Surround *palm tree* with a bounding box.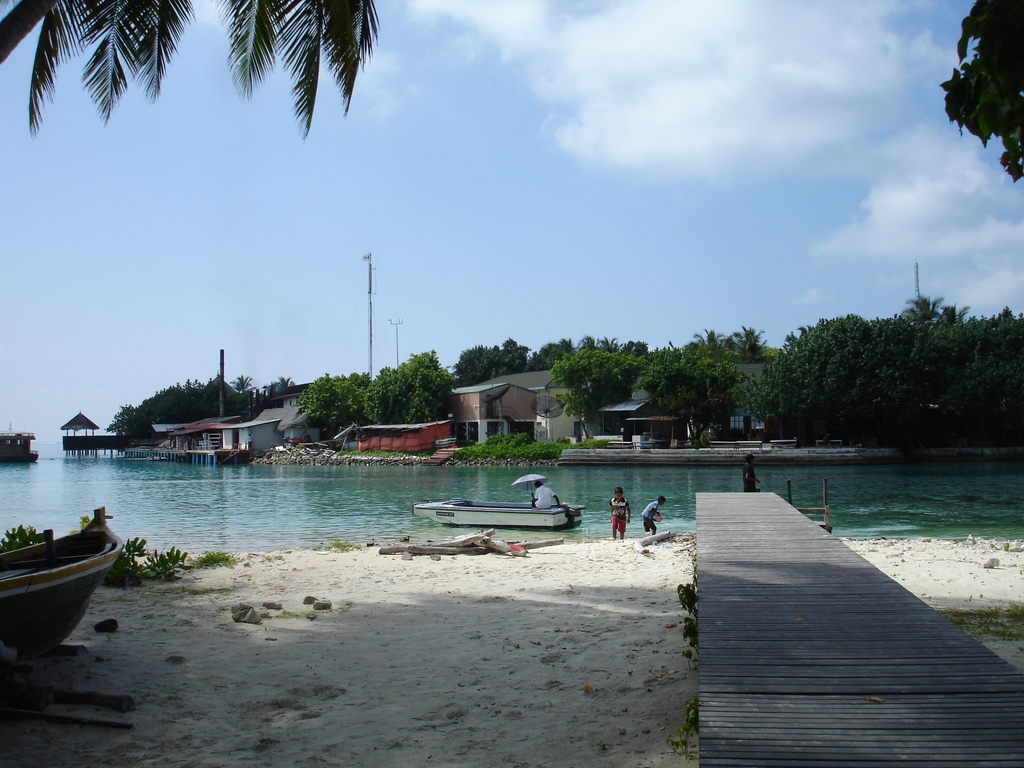
(left=231, top=372, right=256, bottom=425).
